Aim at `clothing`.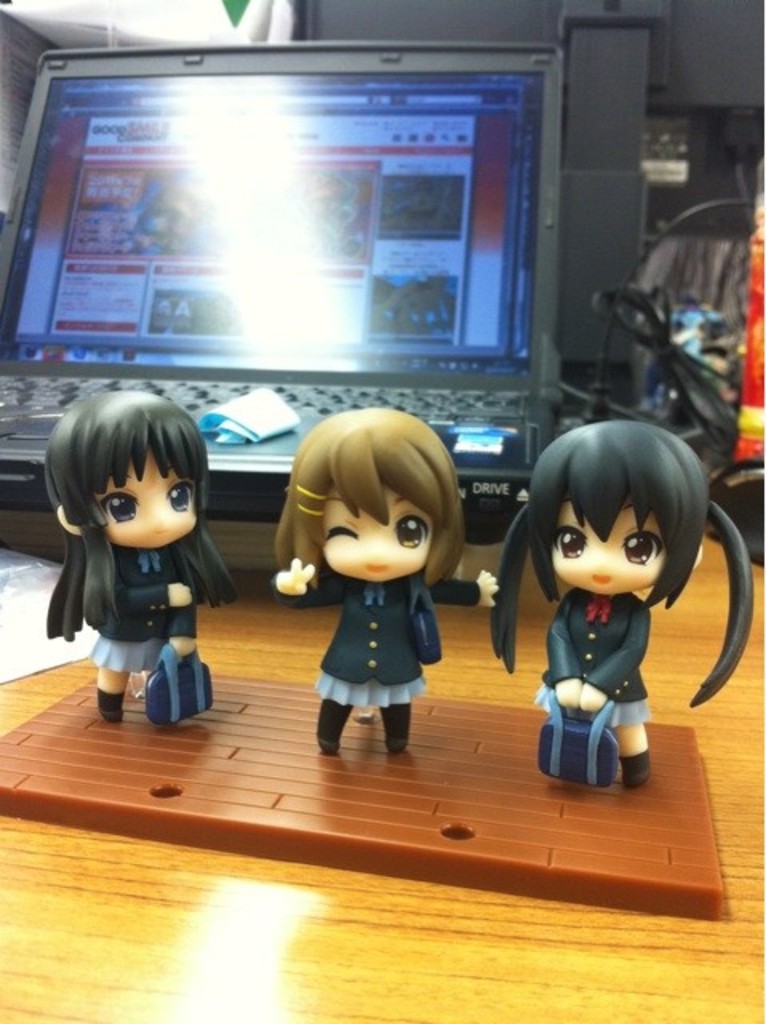
Aimed at detection(88, 547, 190, 675).
